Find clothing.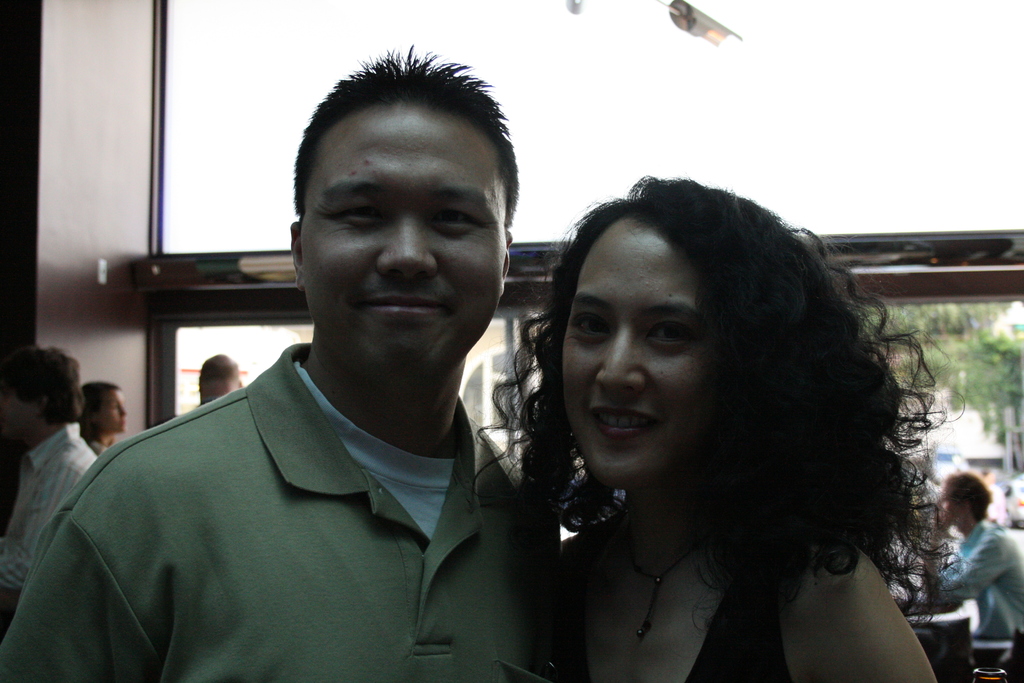
locate(920, 518, 1023, 638).
